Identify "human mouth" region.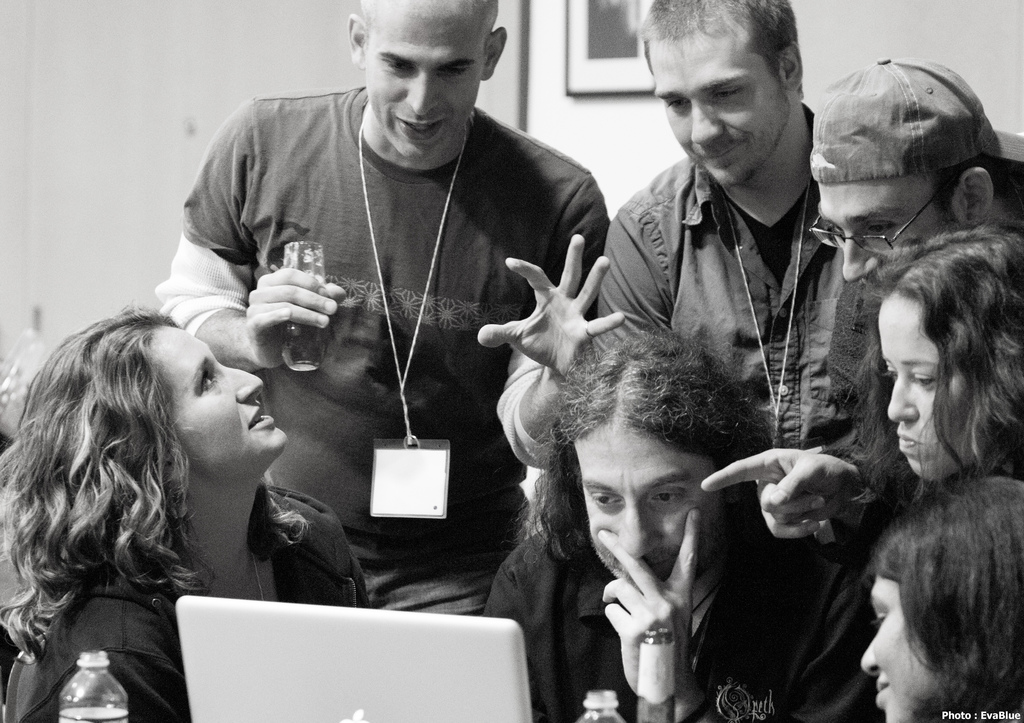
Region: bbox(396, 118, 442, 139).
